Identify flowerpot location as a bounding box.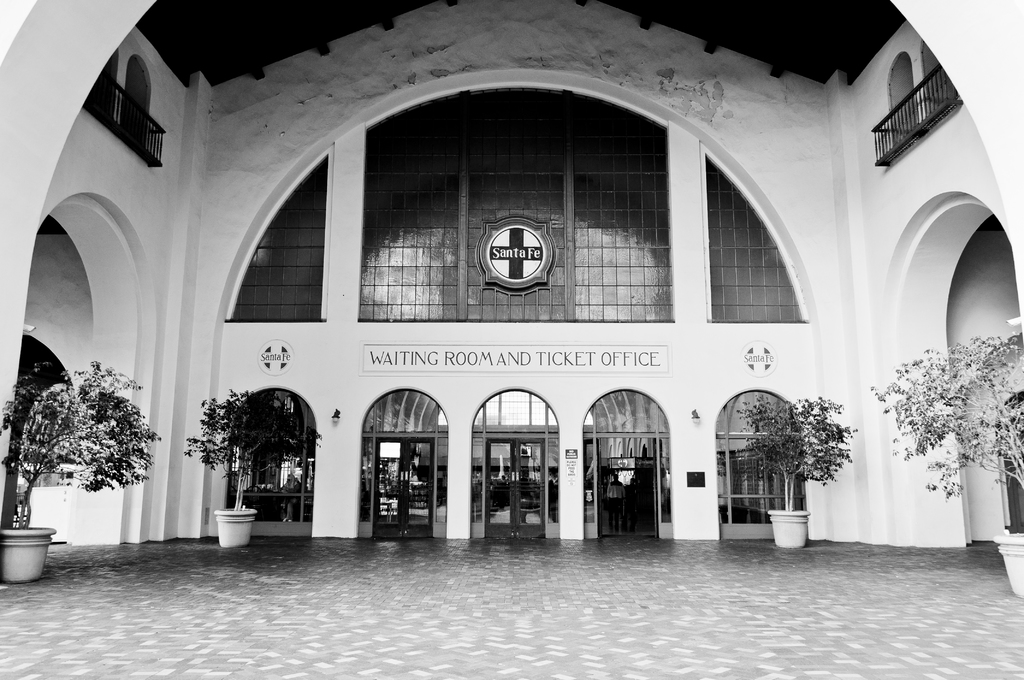
Rect(991, 533, 1023, 598).
